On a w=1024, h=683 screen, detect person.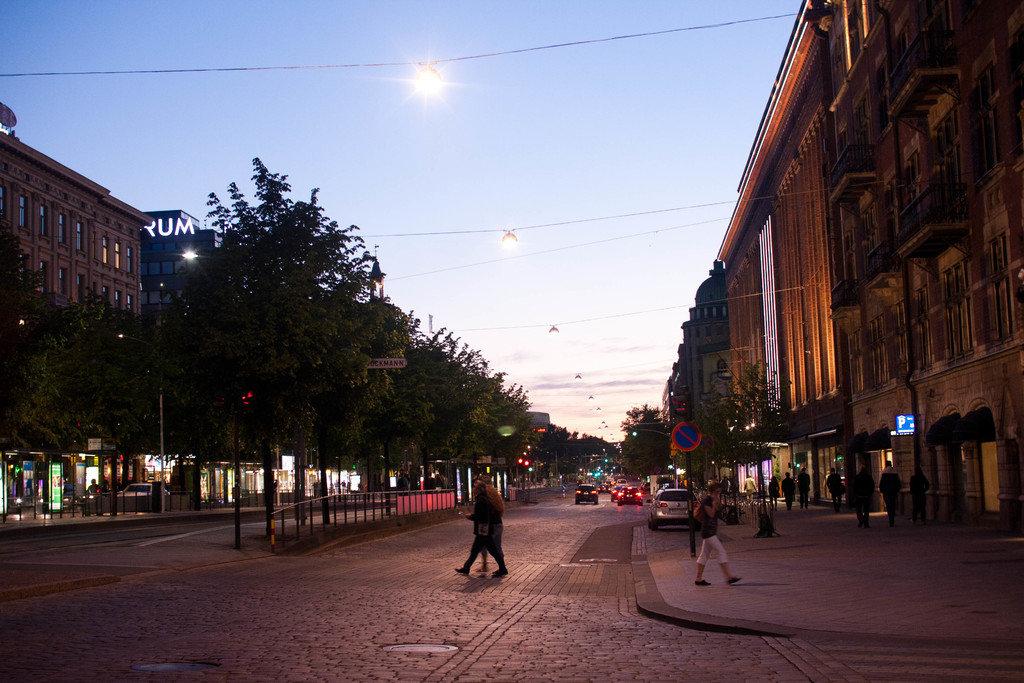
detection(780, 463, 797, 514).
